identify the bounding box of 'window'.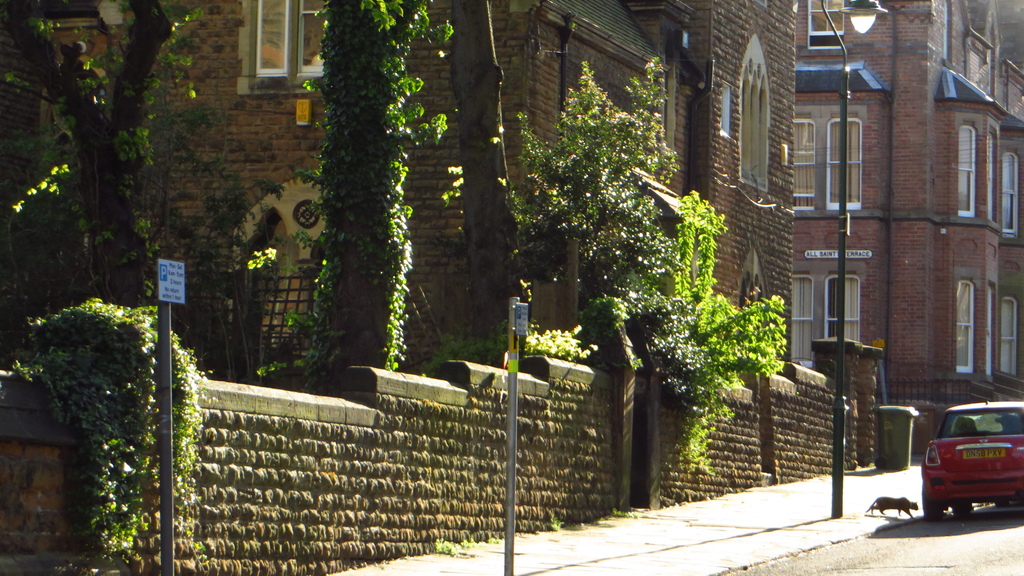
box=[984, 282, 997, 382].
